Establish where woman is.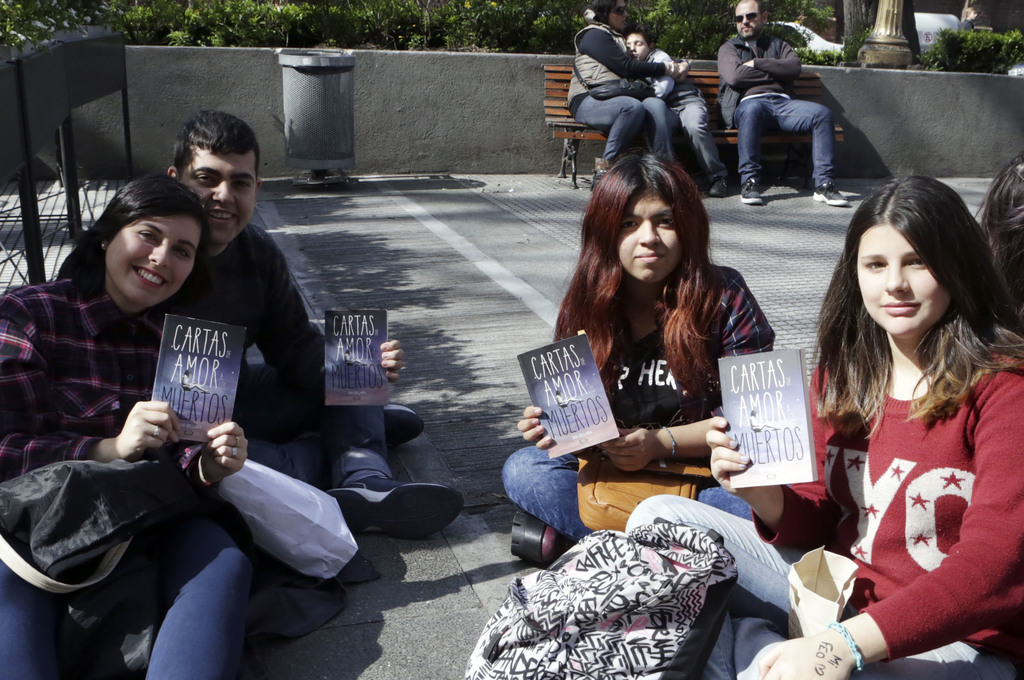
Established at 508,146,776,570.
